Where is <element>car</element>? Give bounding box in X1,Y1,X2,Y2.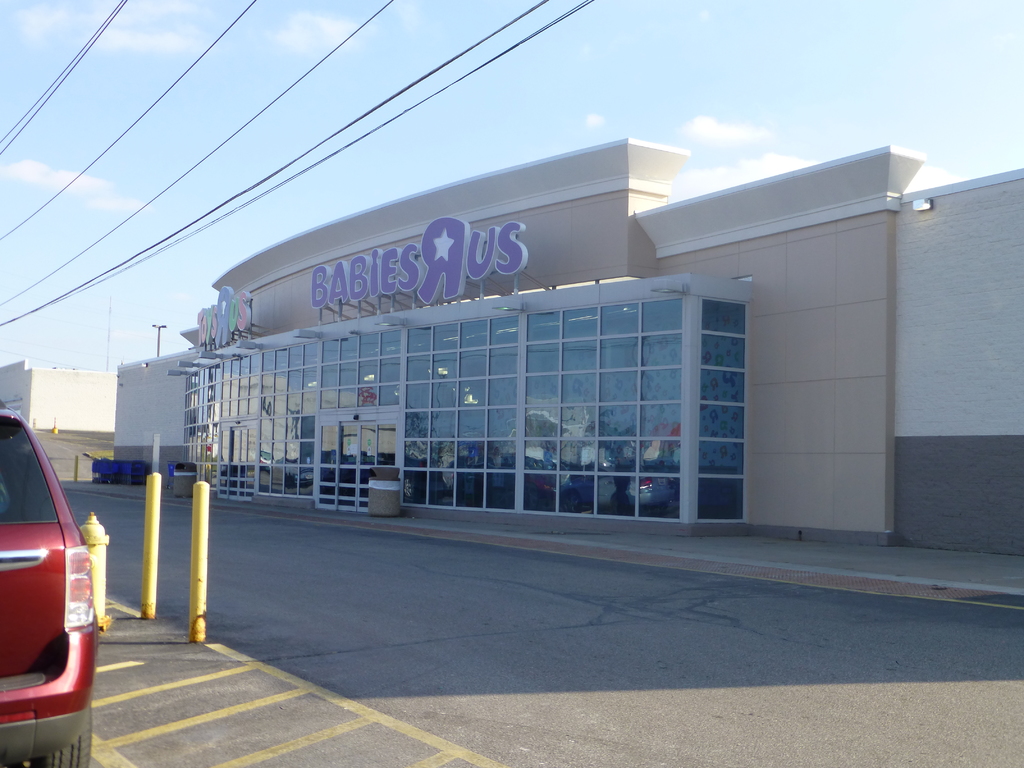
0,409,99,767.
